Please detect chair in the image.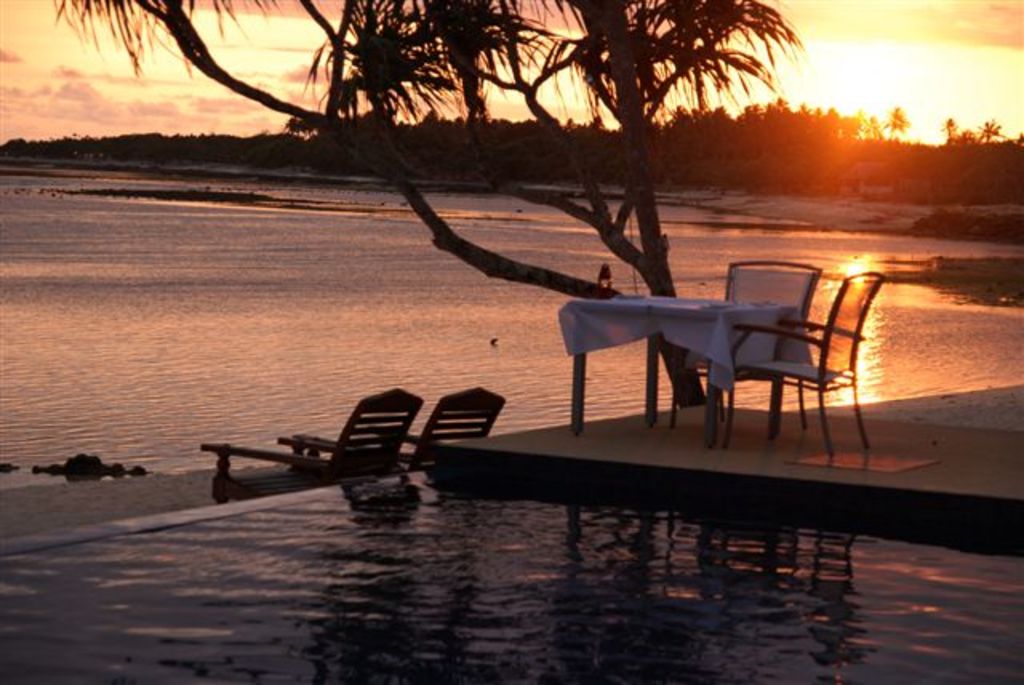
bbox=(722, 269, 890, 456).
